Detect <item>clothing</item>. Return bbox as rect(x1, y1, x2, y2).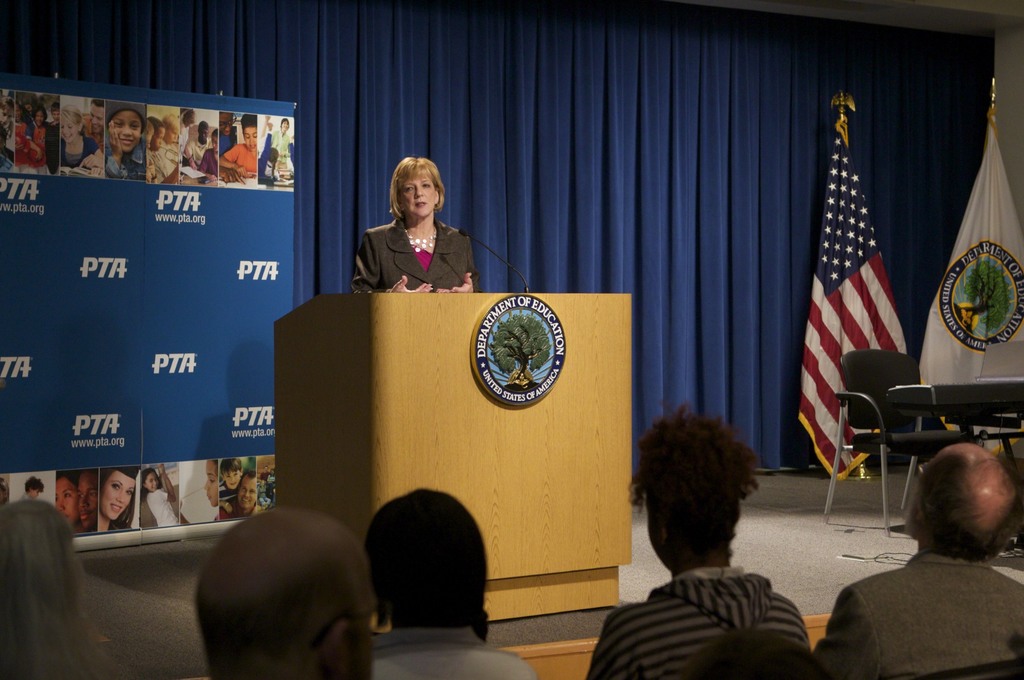
rect(371, 623, 543, 679).
